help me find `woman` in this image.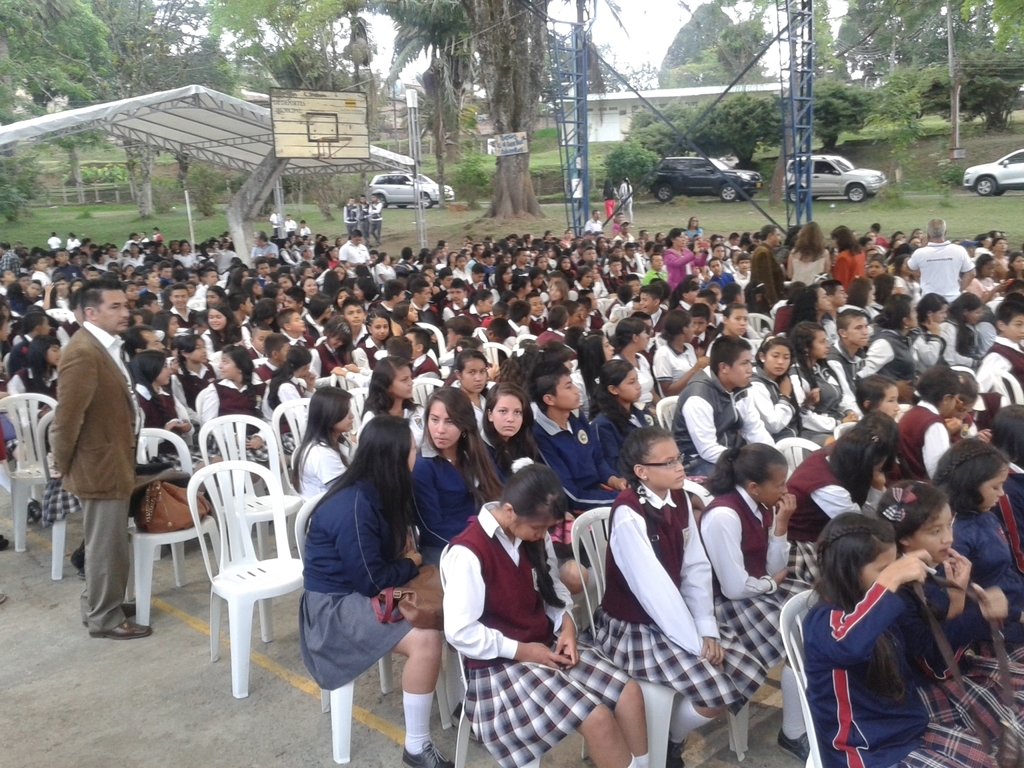
Found it: bbox(569, 326, 610, 414).
